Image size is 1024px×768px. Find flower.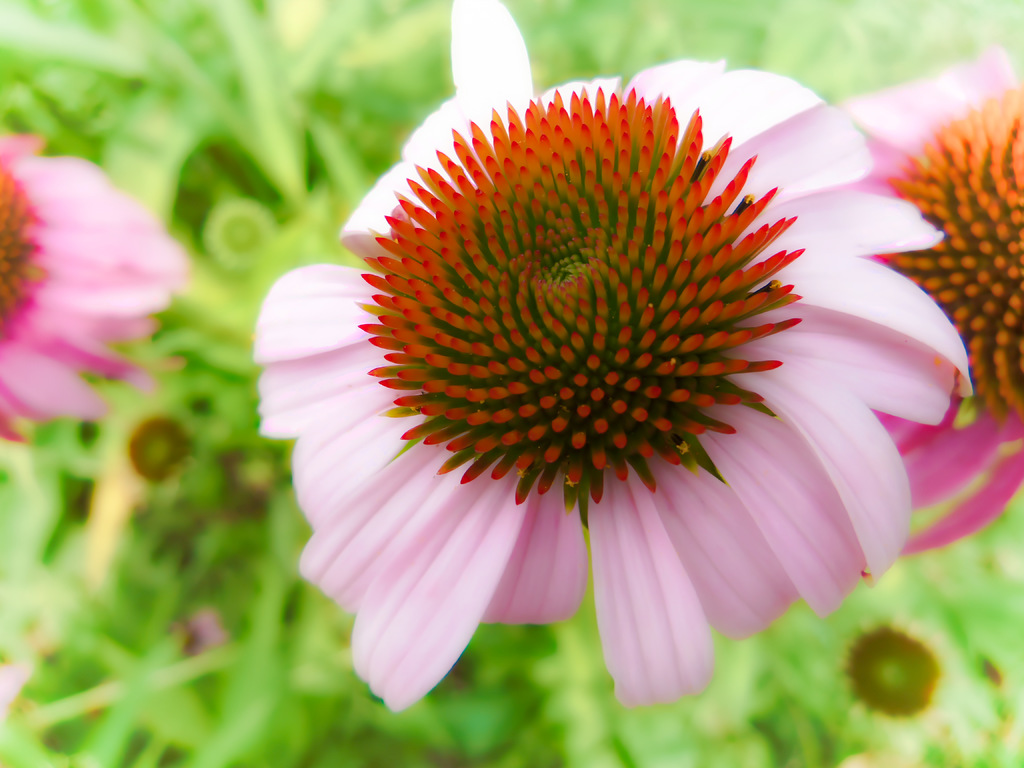
bbox=(258, 0, 975, 707).
